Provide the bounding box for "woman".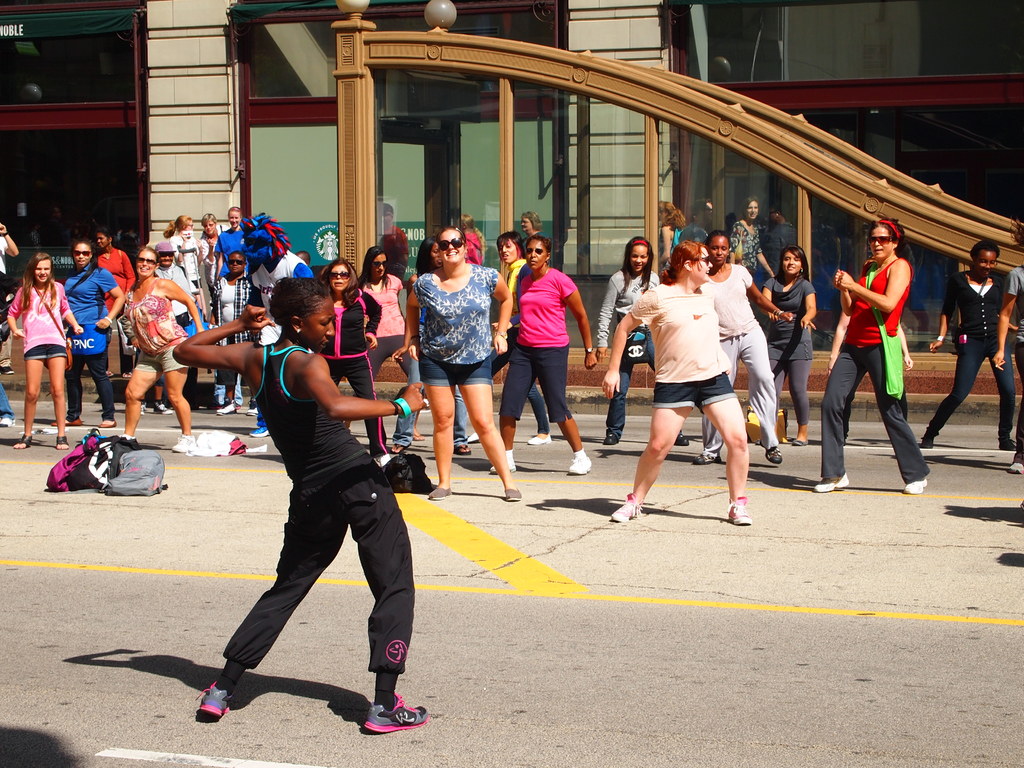
(360,244,427,443).
